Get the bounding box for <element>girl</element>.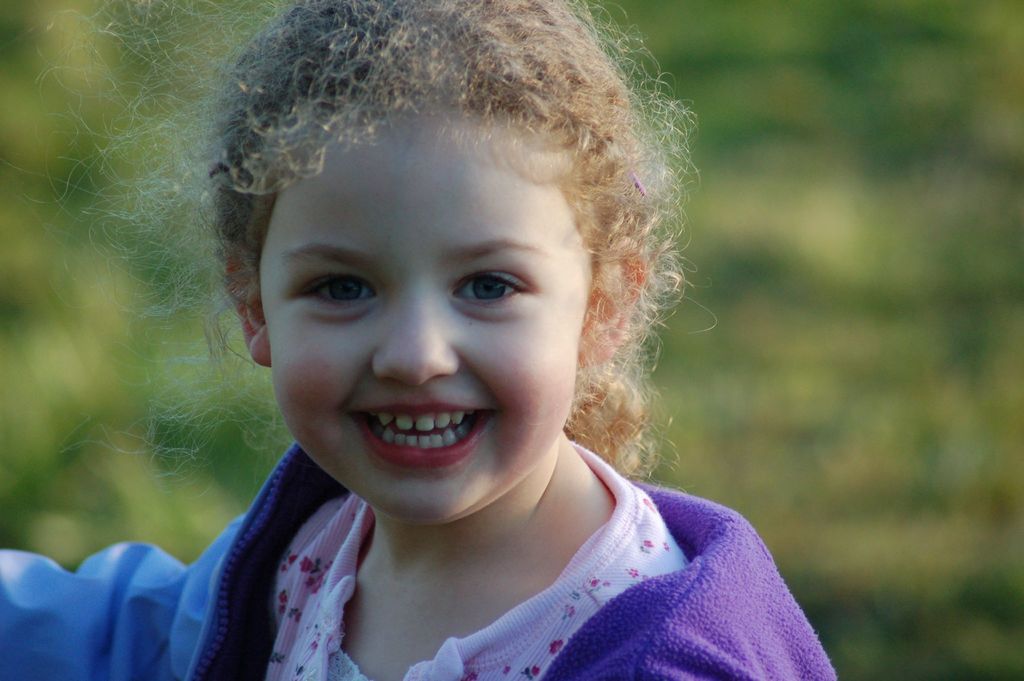
crop(0, 0, 838, 680).
